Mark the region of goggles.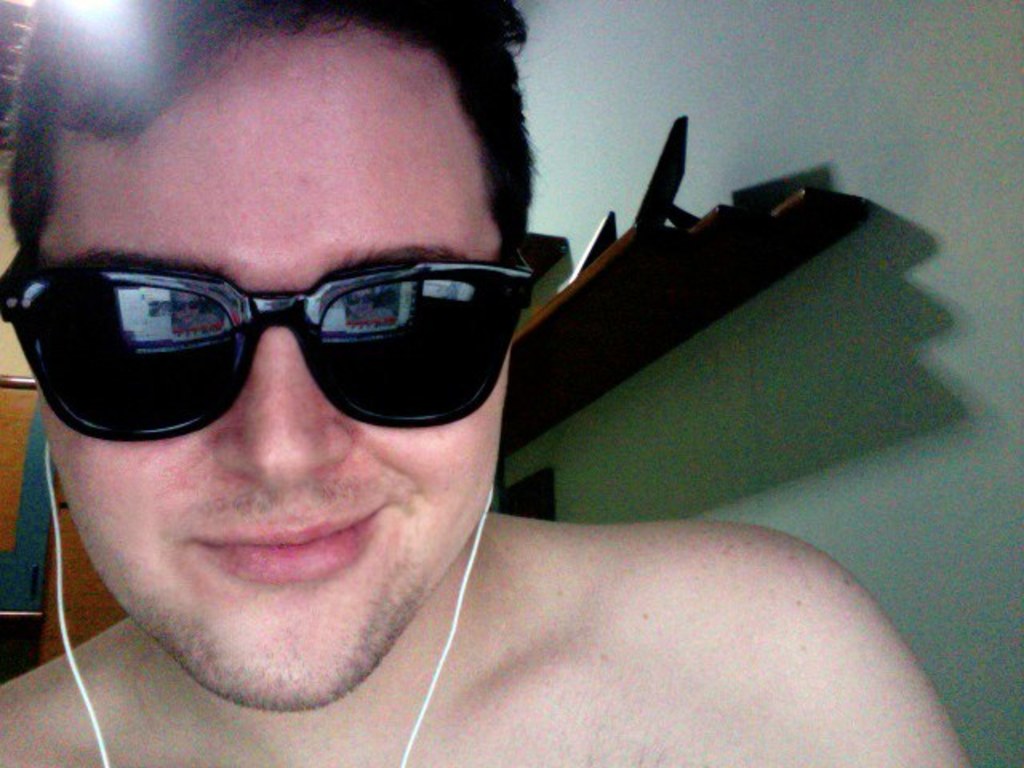
Region: region(0, 235, 578, 458).
